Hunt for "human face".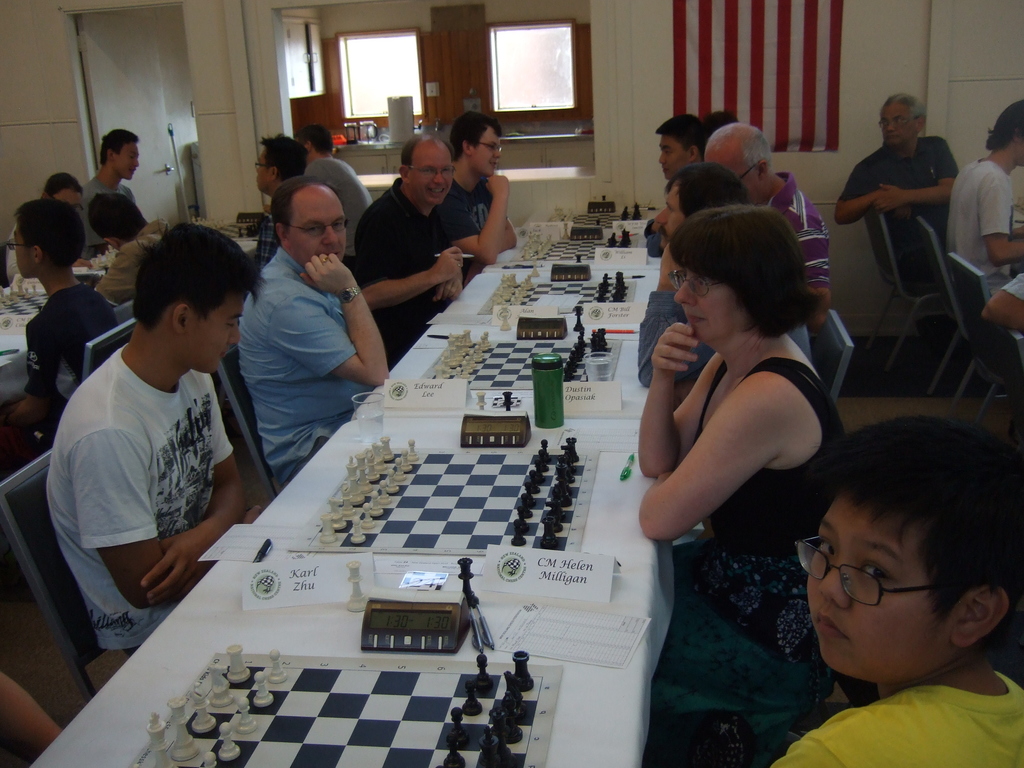
Hunted down at 113 141 139 180.
